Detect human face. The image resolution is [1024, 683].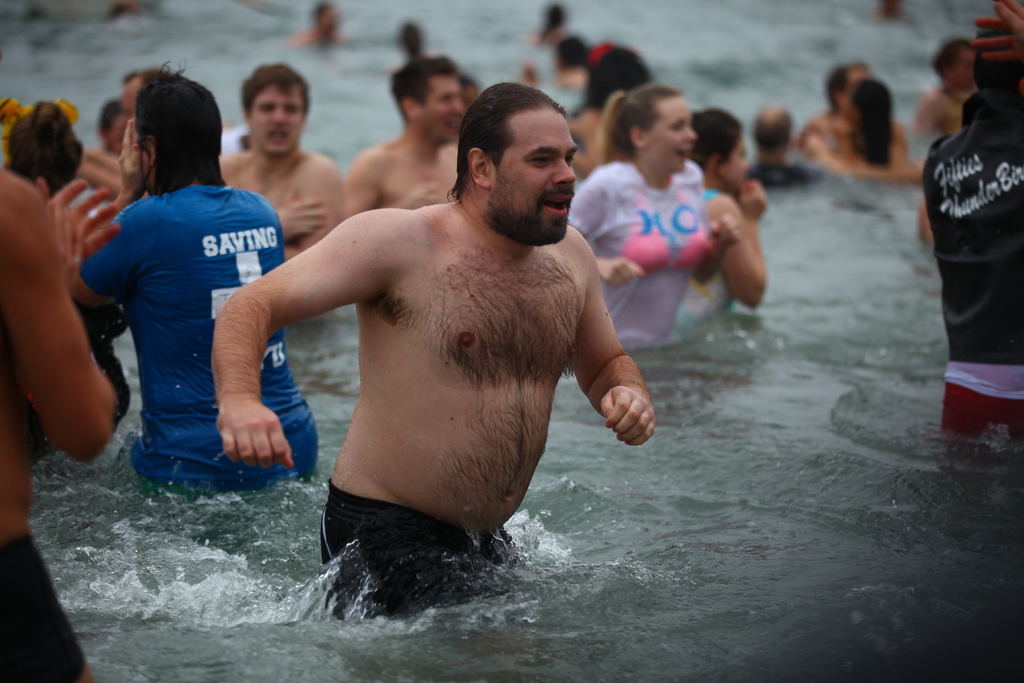
bbox=(486, 110, 577, 243).
